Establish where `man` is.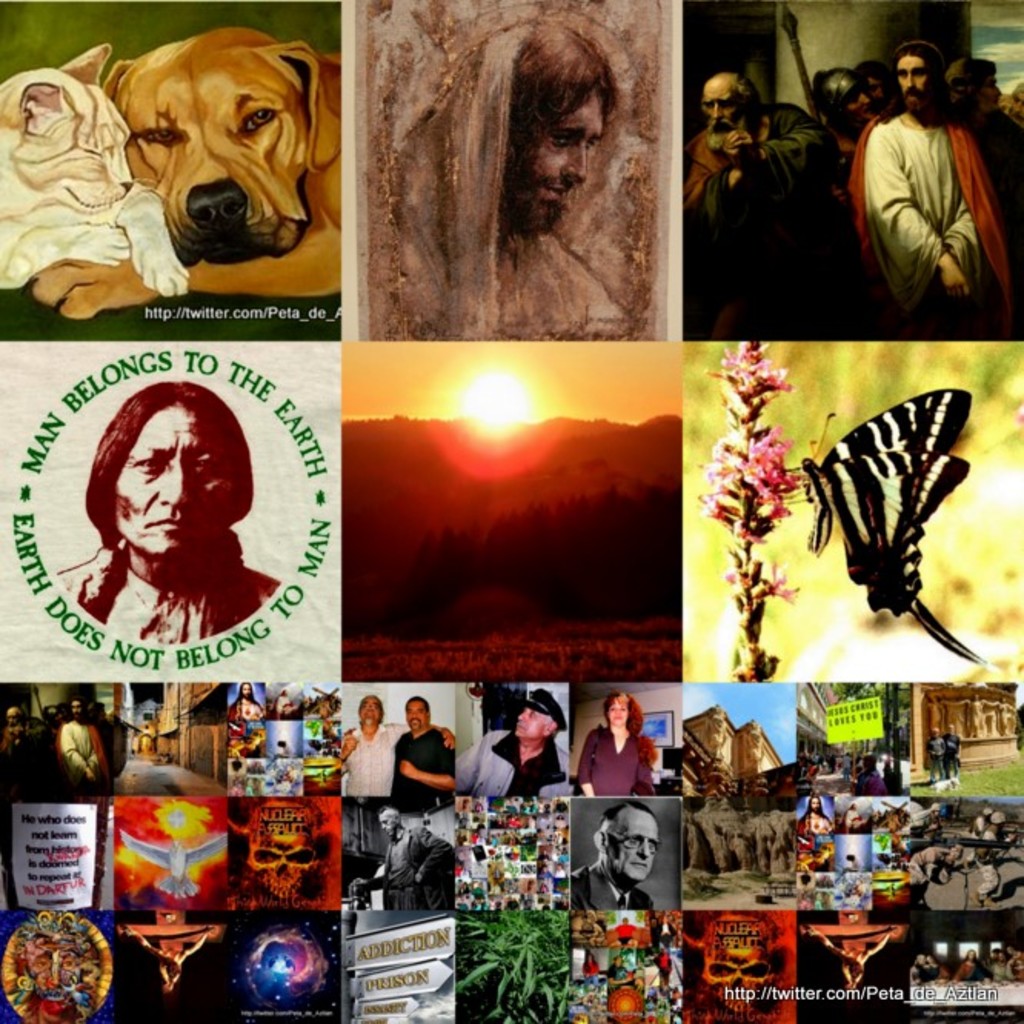
Established at rect(678, 71, 821, 337).
